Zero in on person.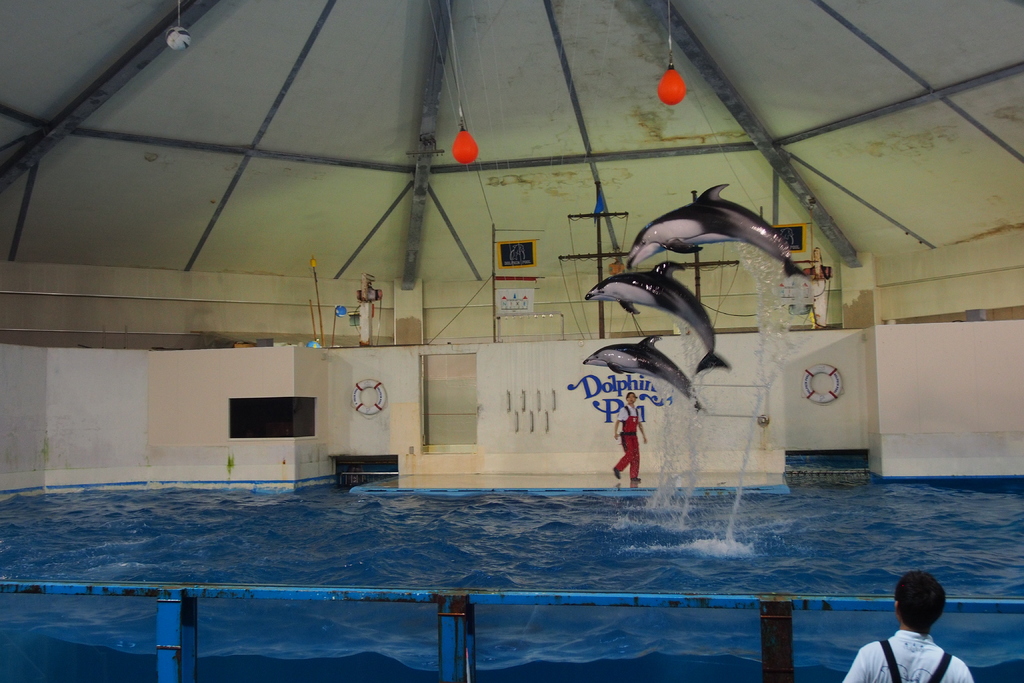
Zeroed in: pyautogui.locateOnScreen(616, 389, 649, 484).
